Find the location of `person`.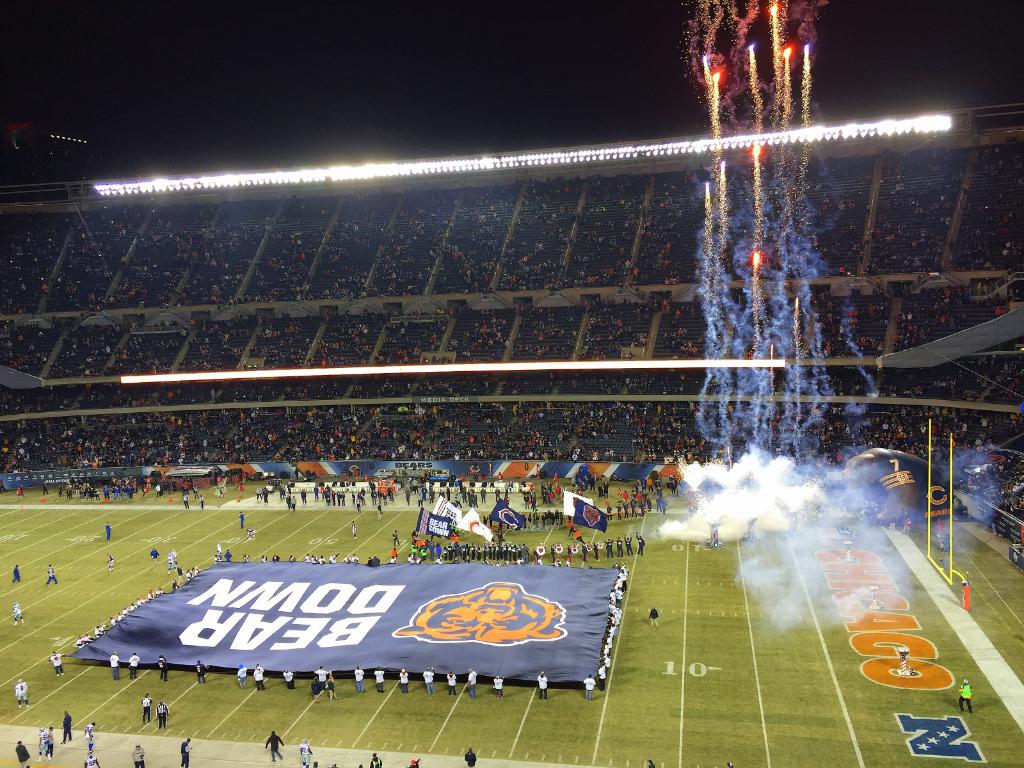
Location: <box>371,556,382,564</box>.
